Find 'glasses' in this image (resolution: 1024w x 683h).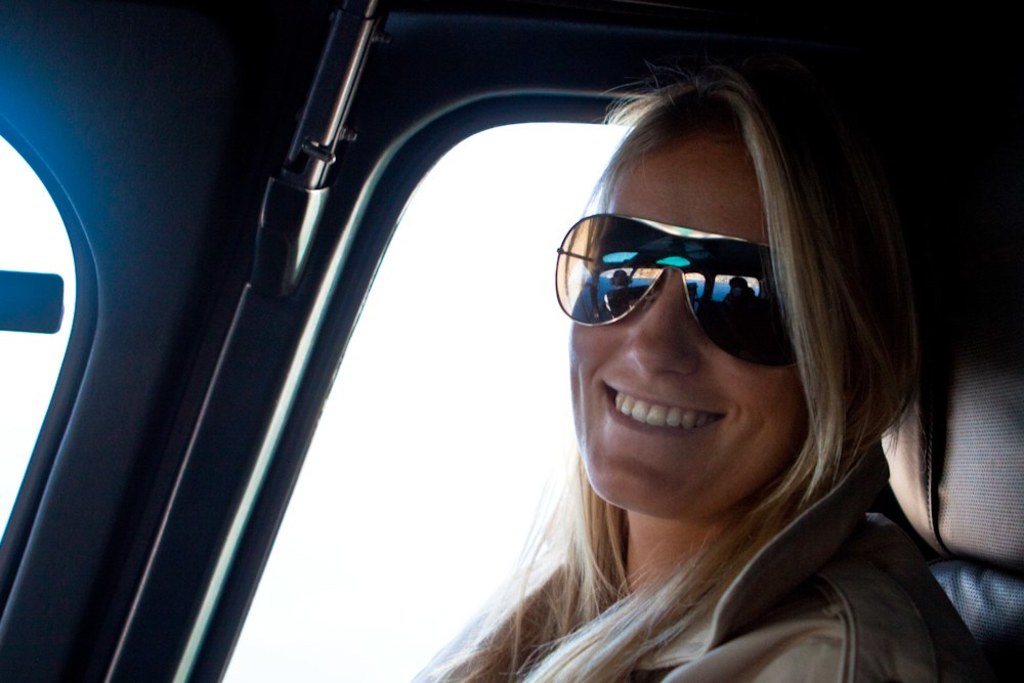
Rect(552, 213, 812, 356).
